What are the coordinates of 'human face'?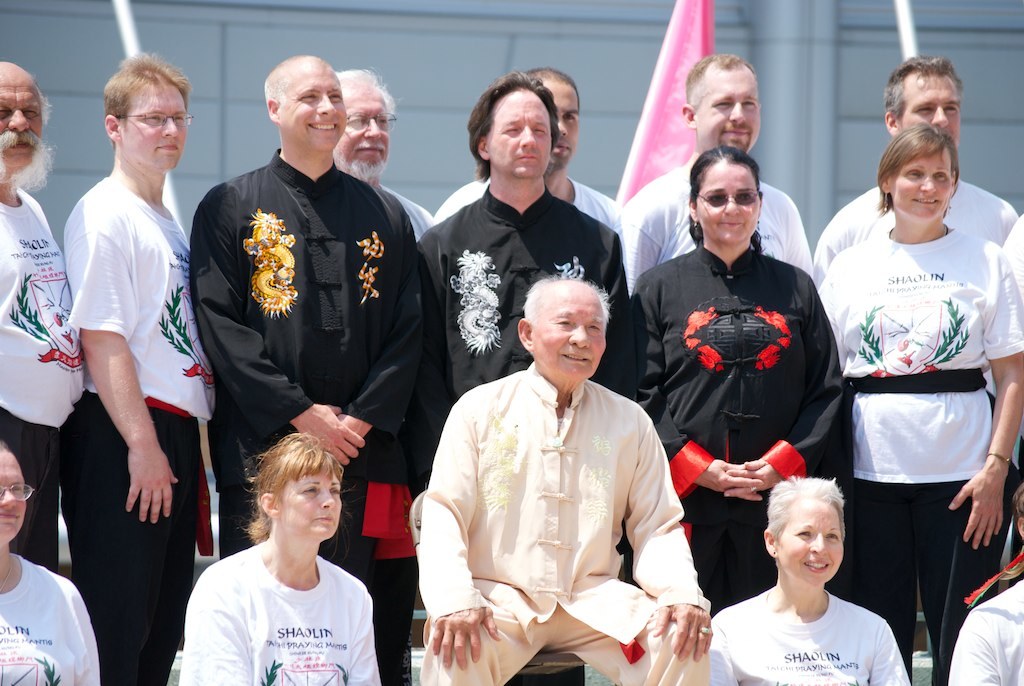
left=0, top=74, right=41, bottom=170.
